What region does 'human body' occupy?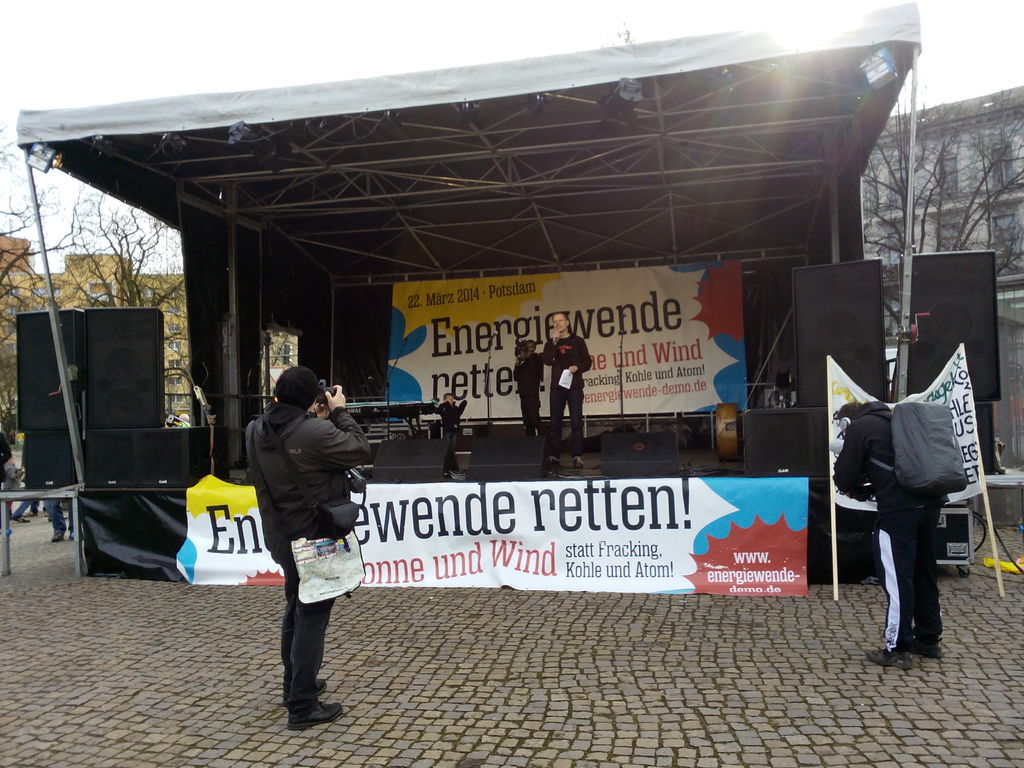
x1=250 y1=353 x2=363 y2=726.
